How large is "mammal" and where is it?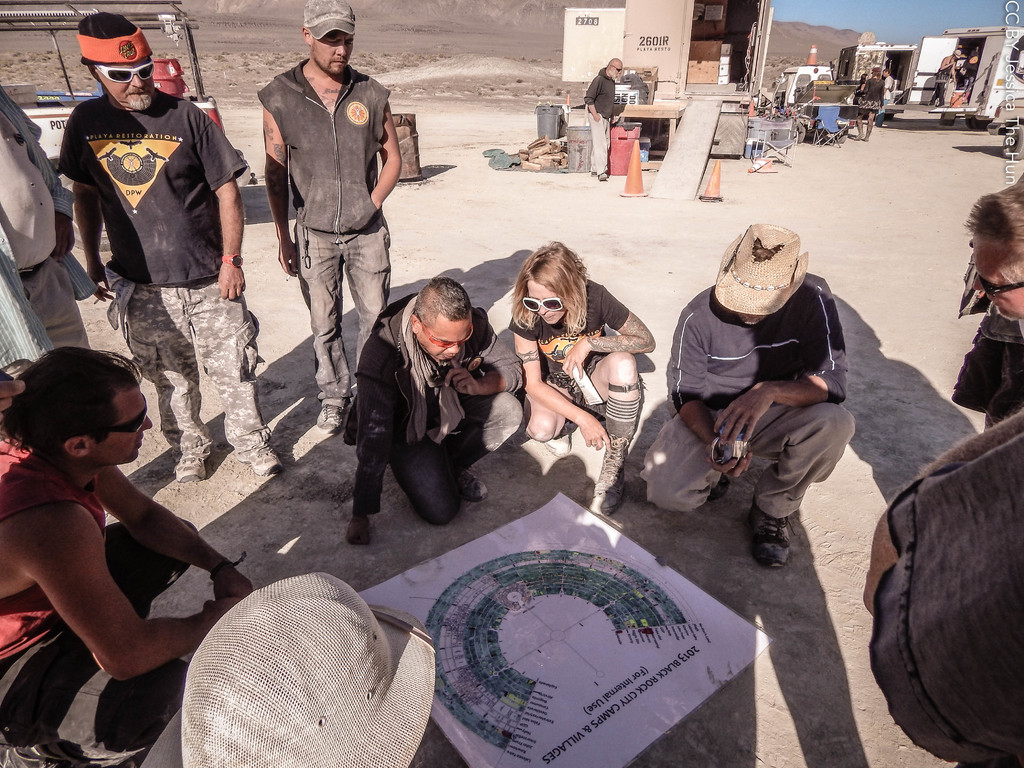
Bounding box: box=[884, 70, 895, 104].
